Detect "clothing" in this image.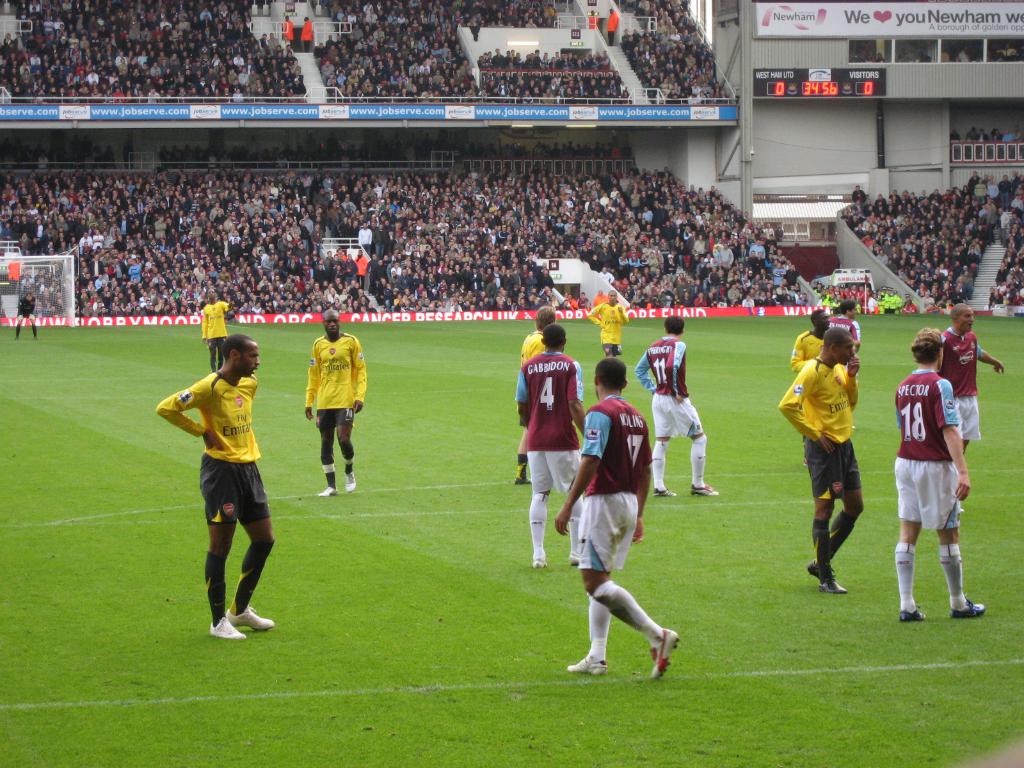
Detection: BBox(211, 204, 221, 221).
